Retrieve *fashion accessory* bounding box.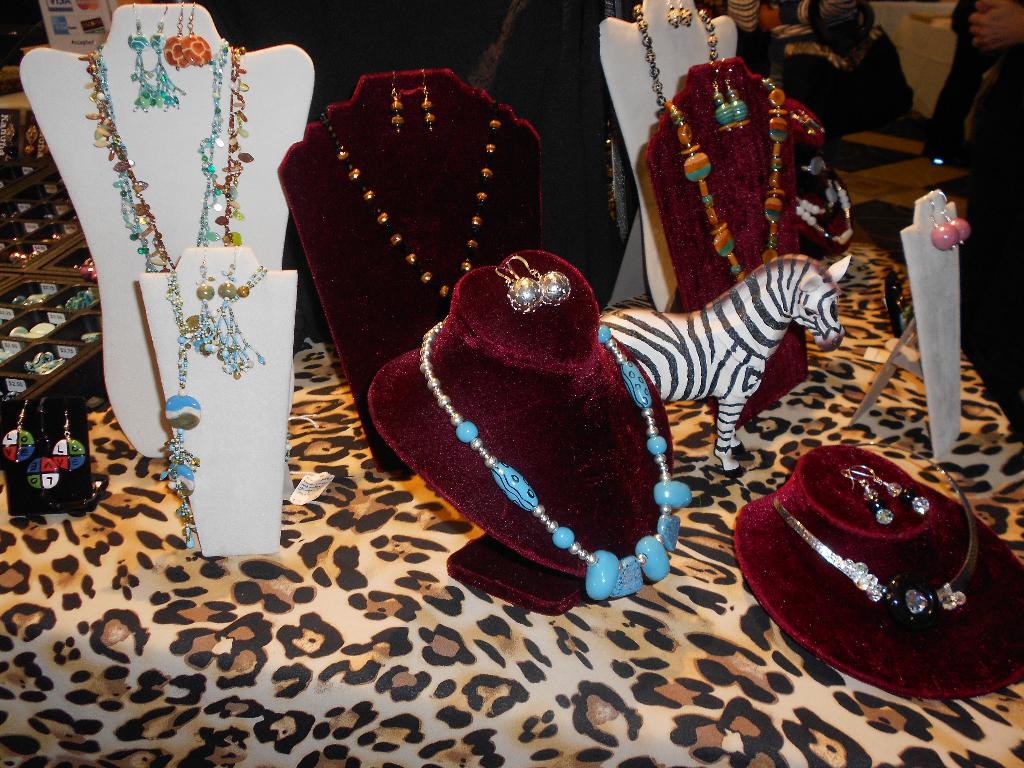
Bounding box: (left=0, top=397, right=37, bottom=465).
